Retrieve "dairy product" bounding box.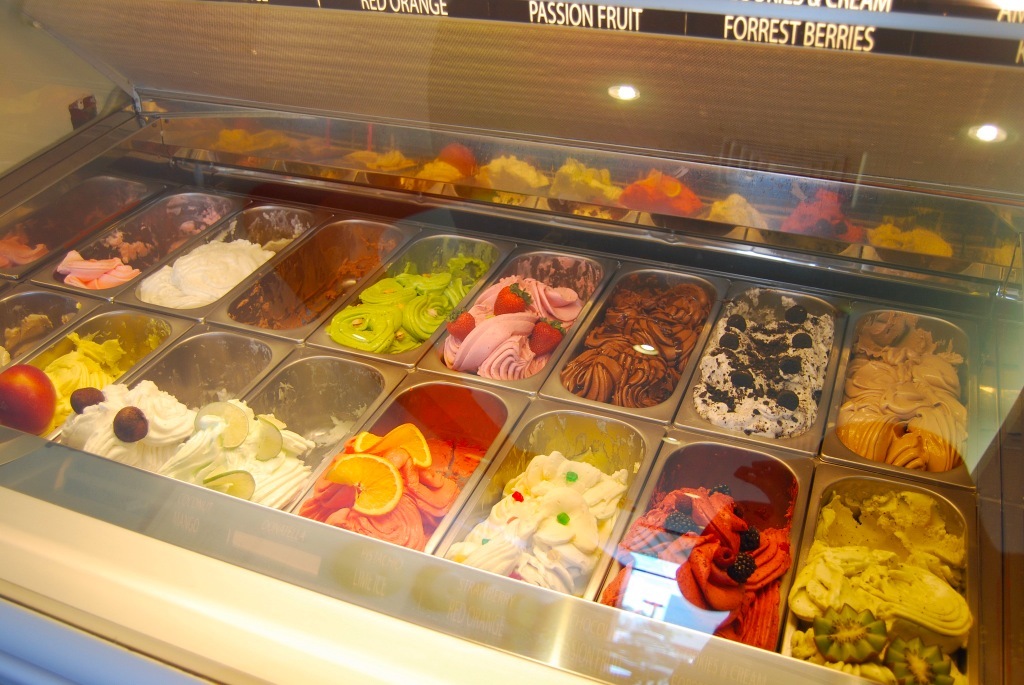
Bounding box: [6,208,55,277].
